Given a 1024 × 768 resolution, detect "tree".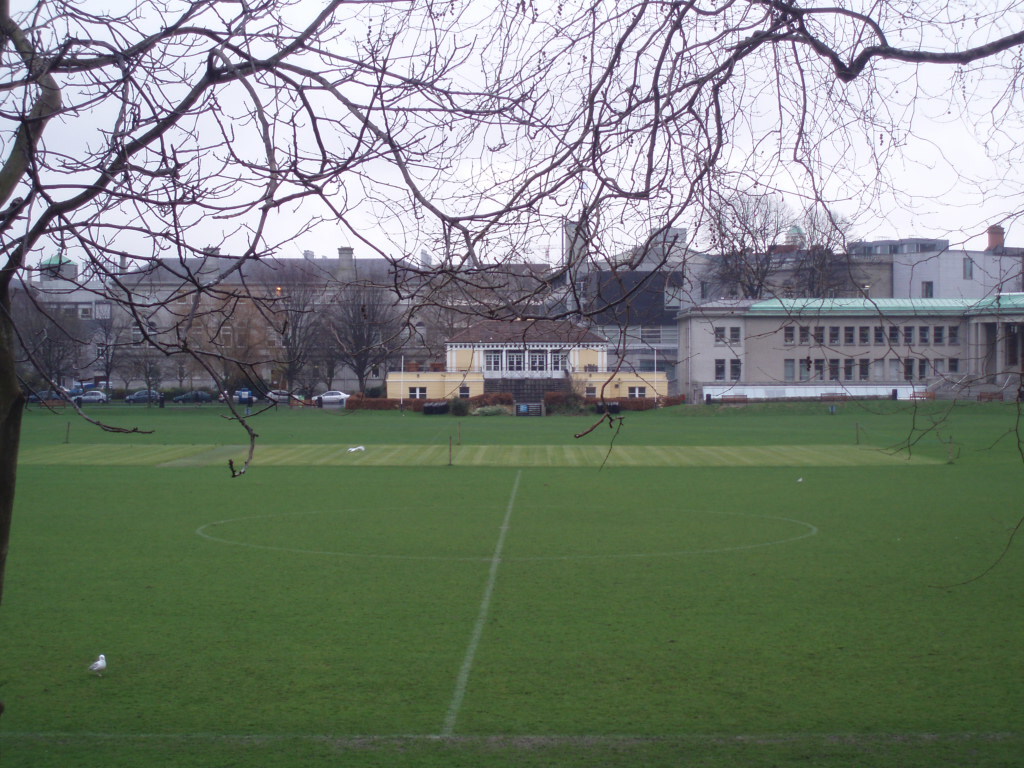
(x1=0, y1=0, x2=1023, y2=591).
